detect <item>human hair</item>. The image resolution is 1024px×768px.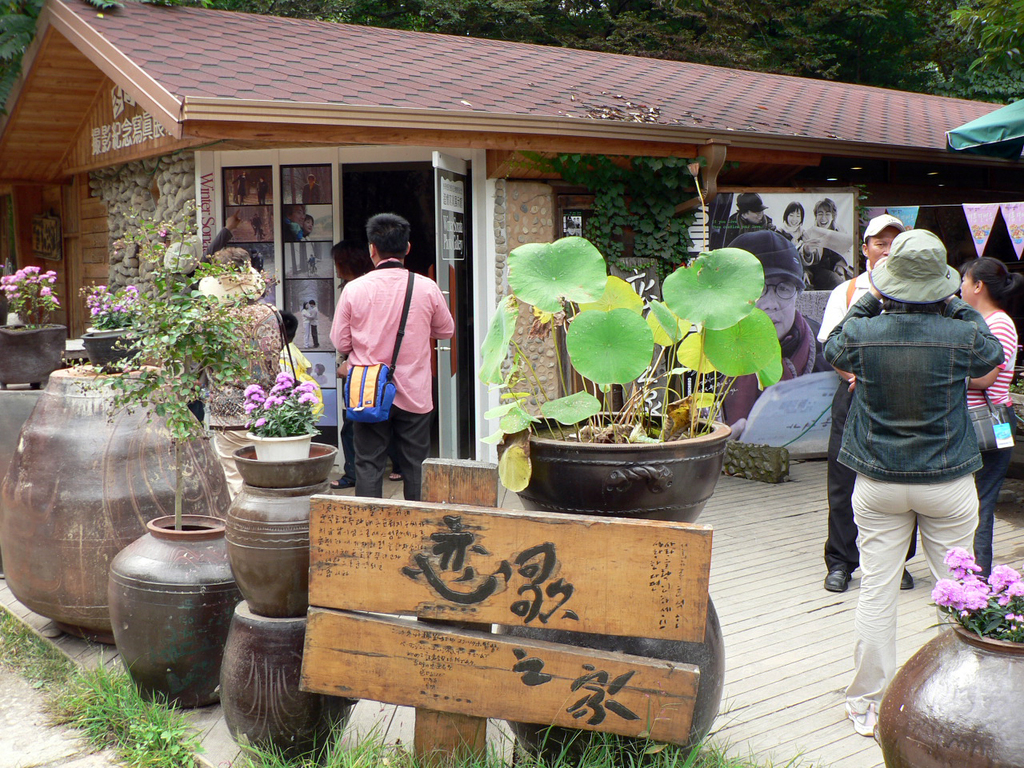
<box>961,251,1023,309</box>.
